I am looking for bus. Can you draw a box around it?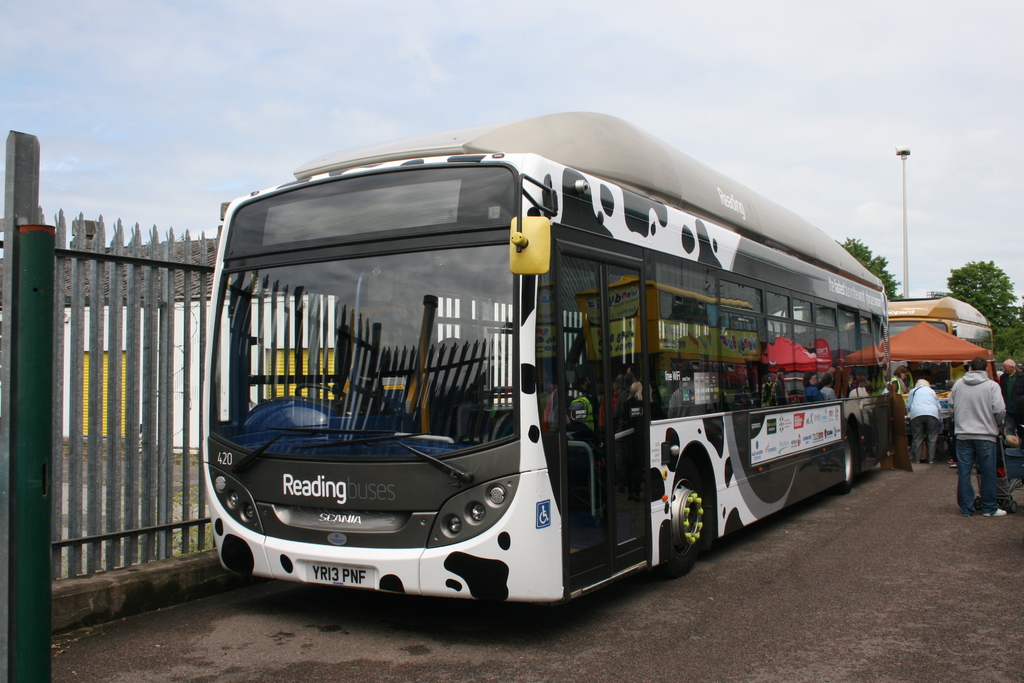
Sure, the bounding box is 876, 293, 995, 378.
